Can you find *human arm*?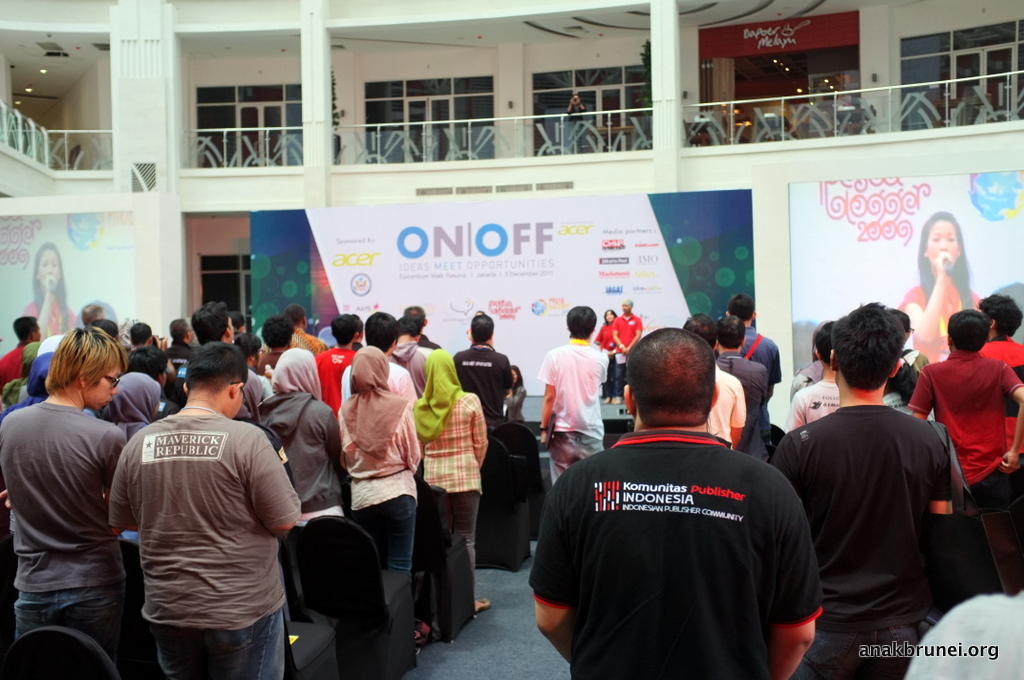
Yes, bounding box: (24,270,59,343).
